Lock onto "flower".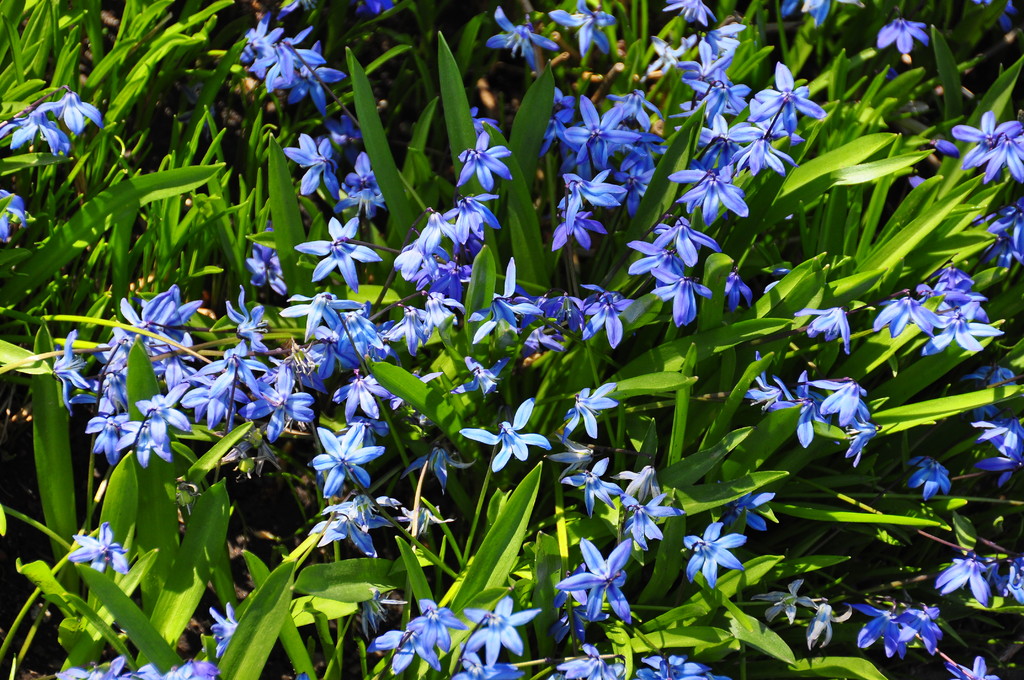
Locked: (x1=907, y1=451, x2=956, y2=504).
